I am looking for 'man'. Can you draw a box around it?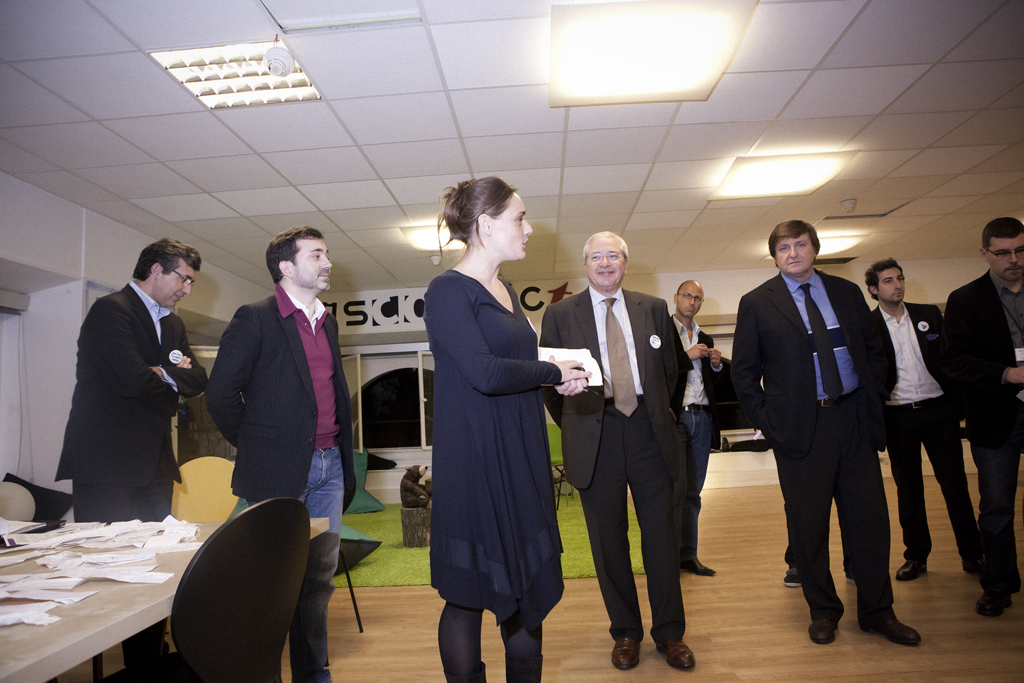
Sure, the bounding box is <box>728,212,907,634</box>.
